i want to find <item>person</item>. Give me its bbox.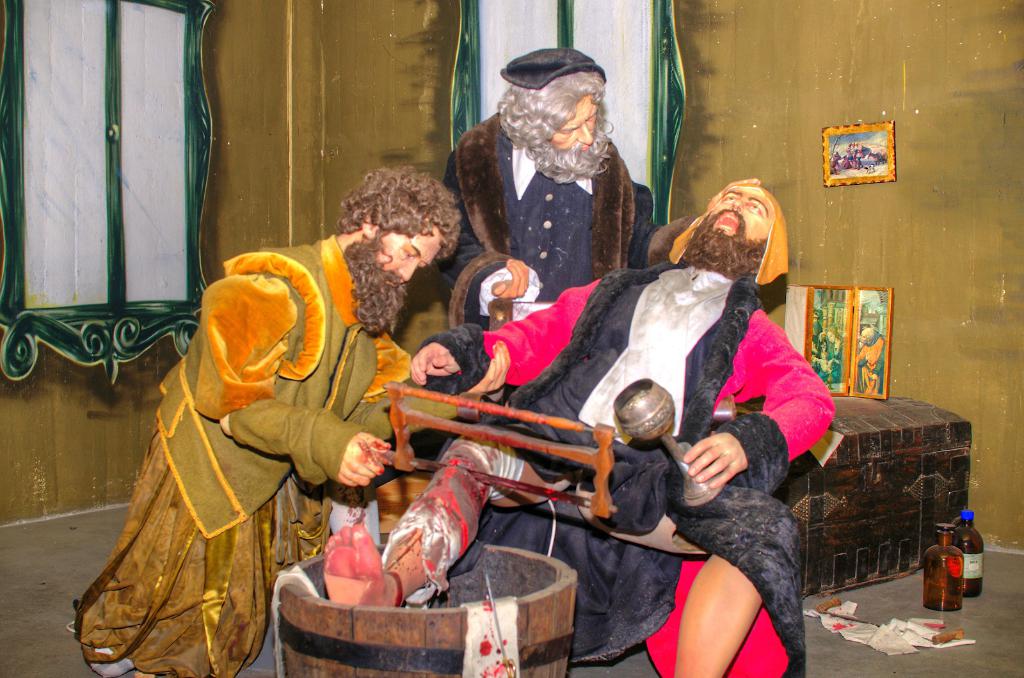
[435,44,675,335].
